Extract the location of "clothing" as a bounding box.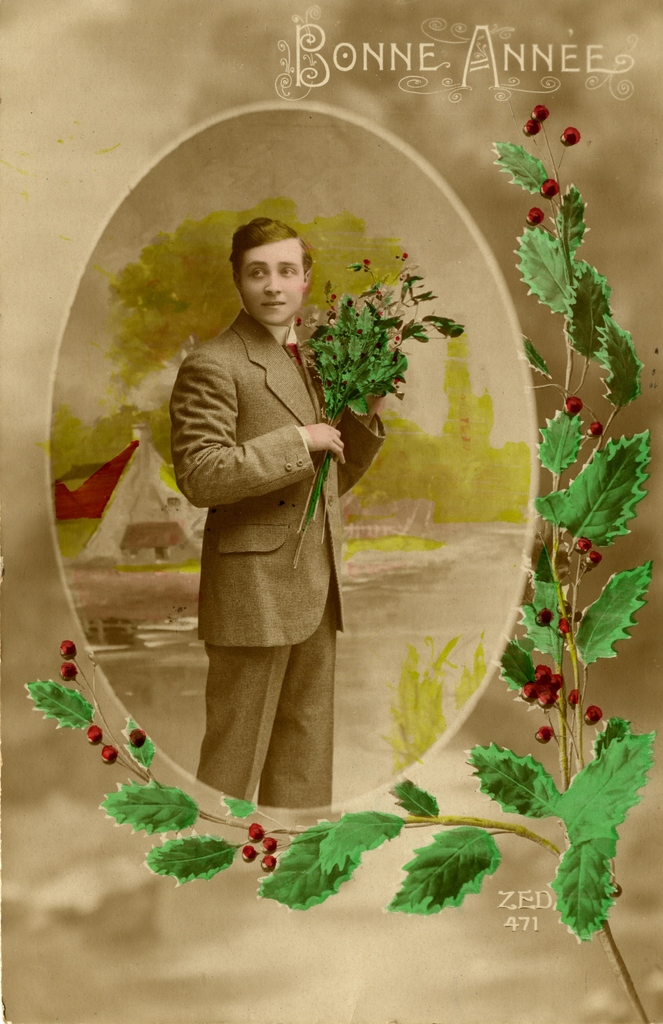
box(171, 313, 395, 810).
